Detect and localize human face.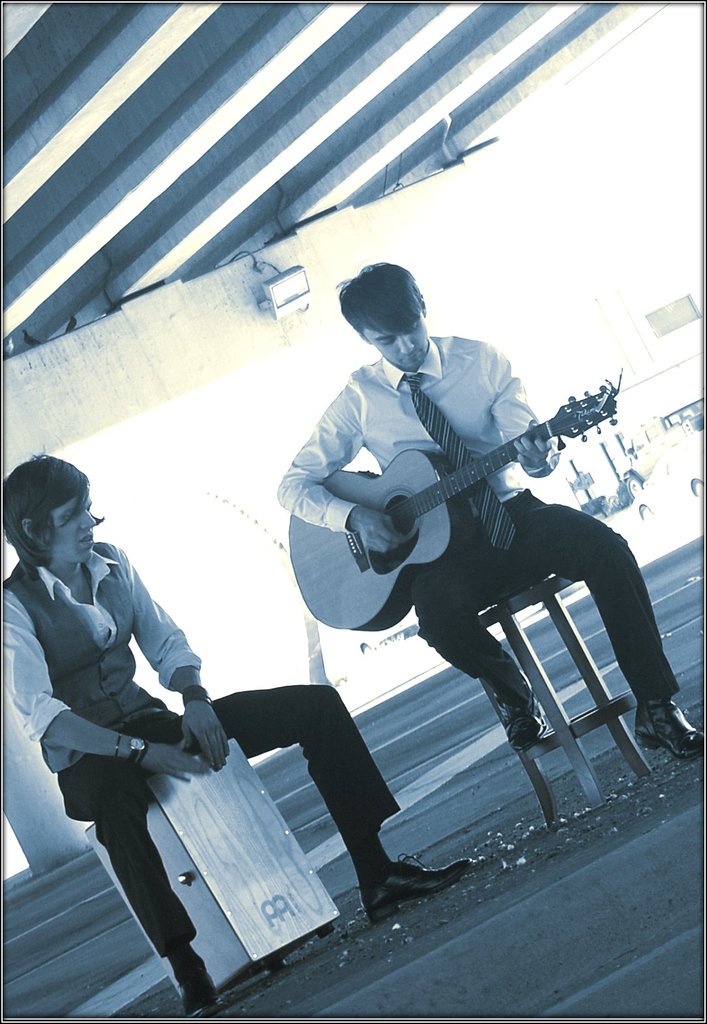
Localized at locate(367, 308, 419, 364).
